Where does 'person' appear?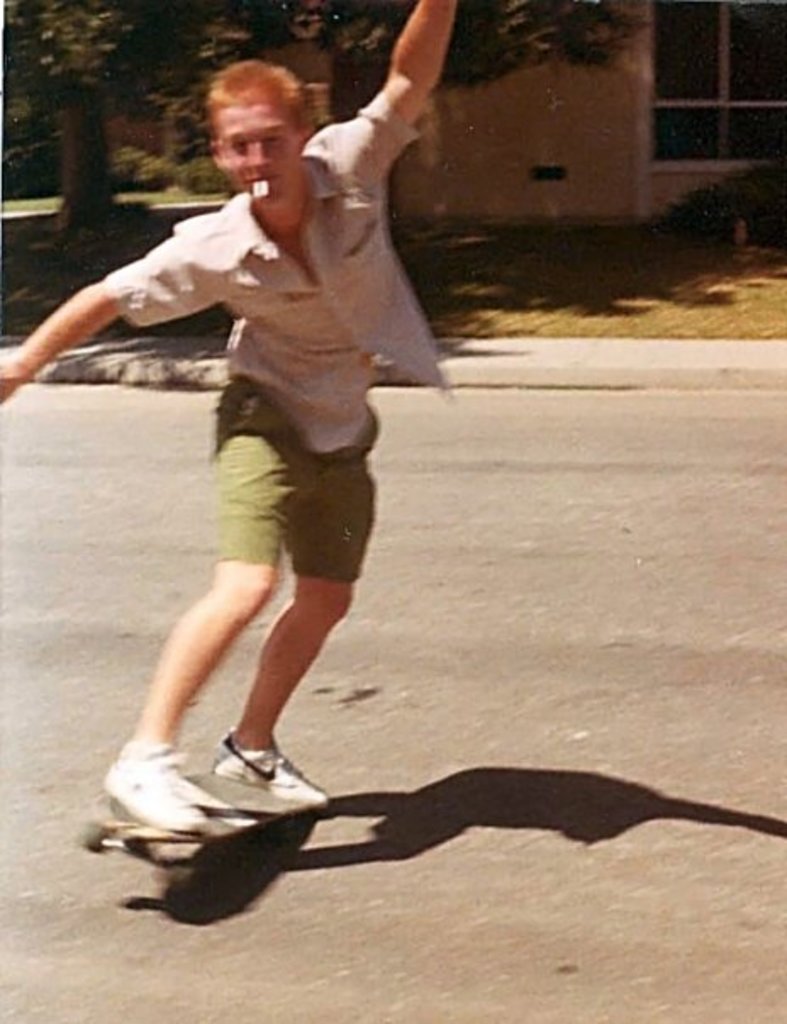
Appears at (59, 19, 472, 893).
